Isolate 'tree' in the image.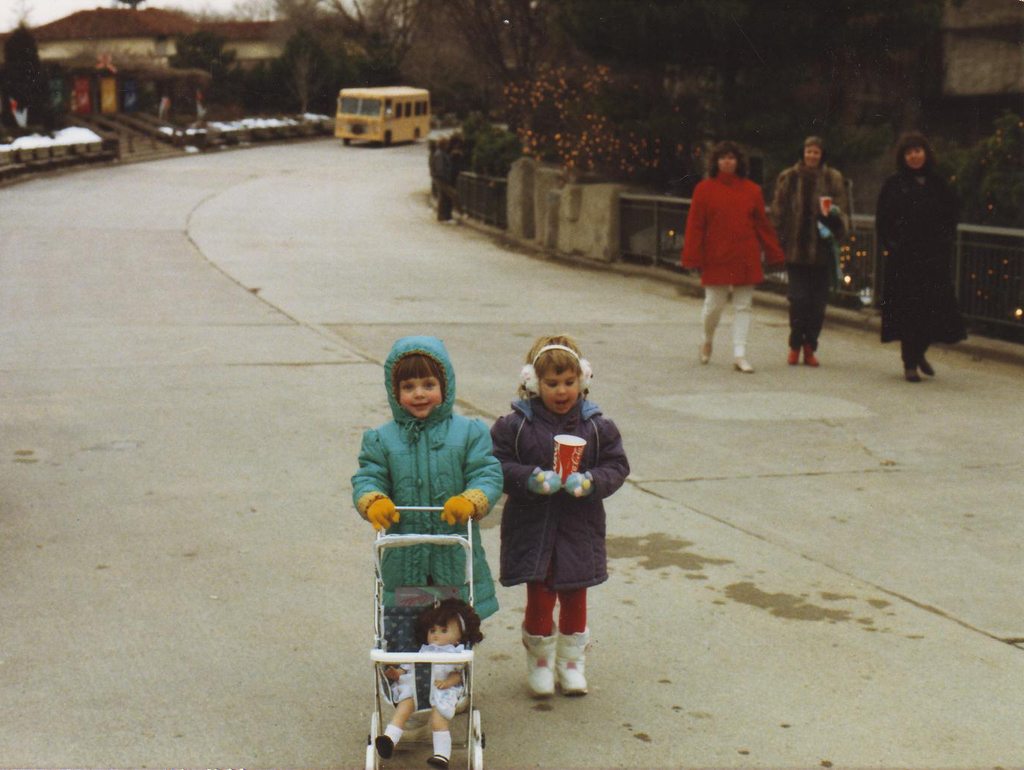
Isolated region: {"left": 0, "top": 17, "right": 56, "bottom": 137}.
